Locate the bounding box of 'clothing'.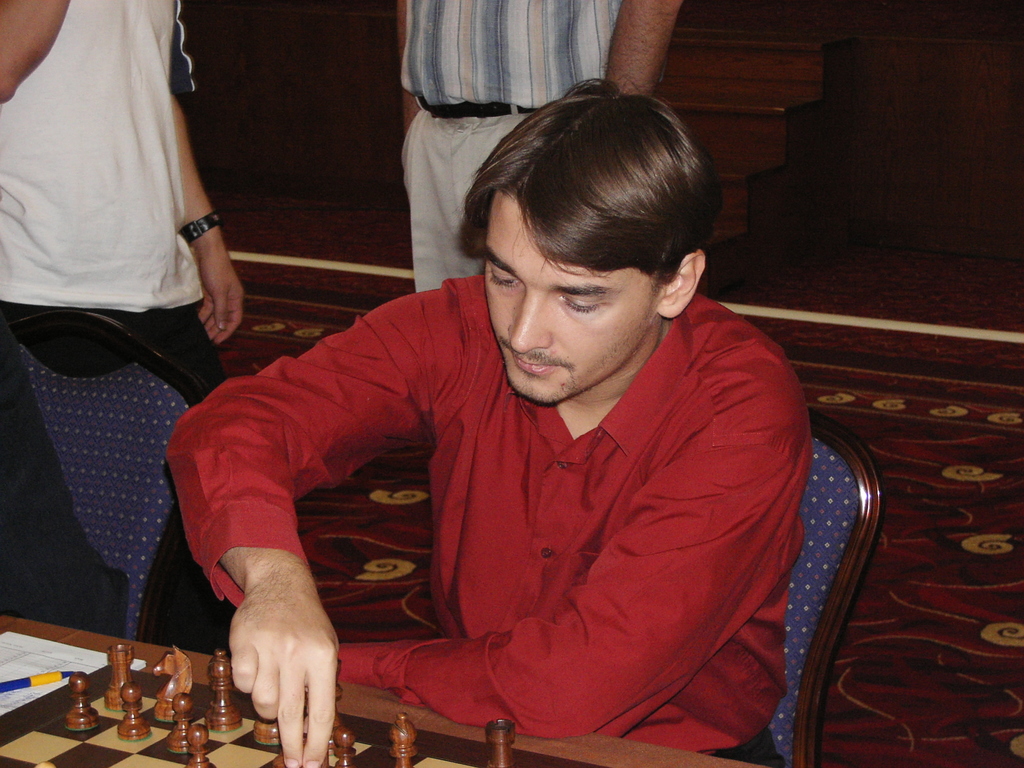
Bounding box: l=0, t=0, r=237, b=644.
